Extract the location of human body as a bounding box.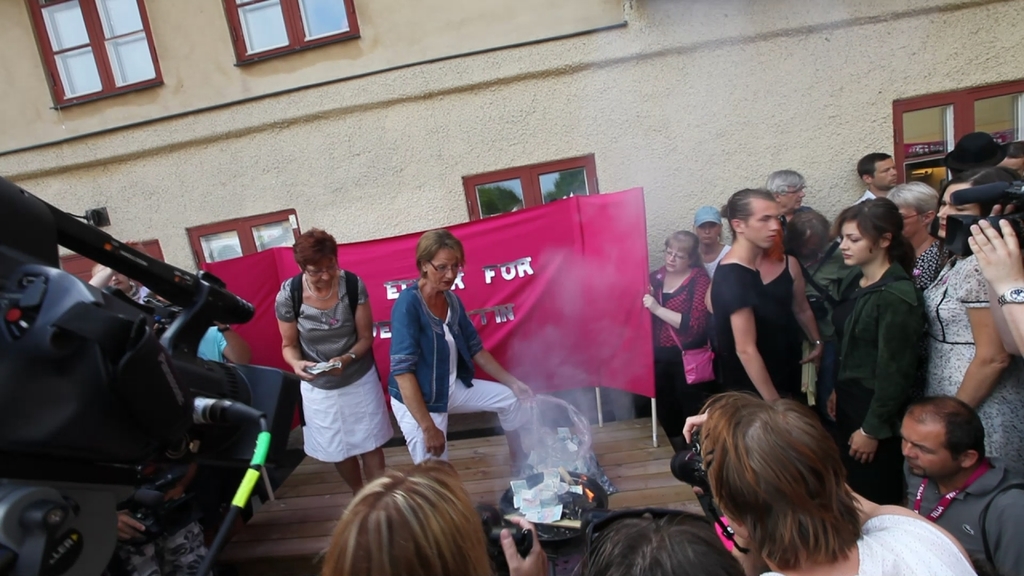
716/176/831/429.
